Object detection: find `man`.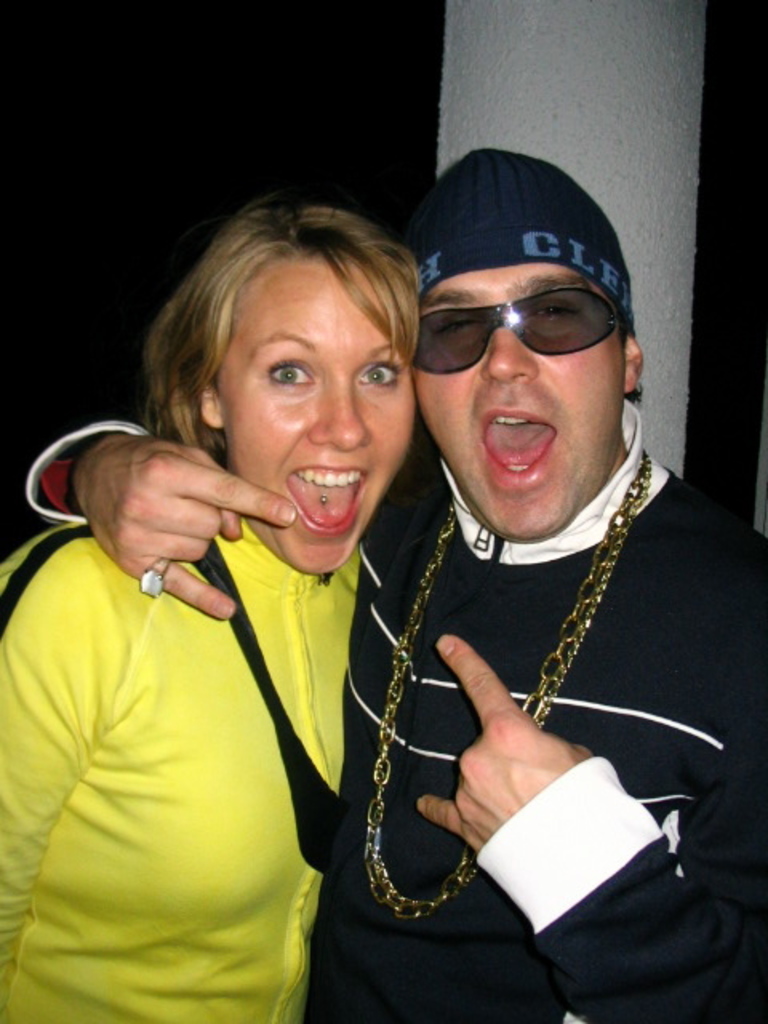
<region>24, 146, 766, 1022</region>.
